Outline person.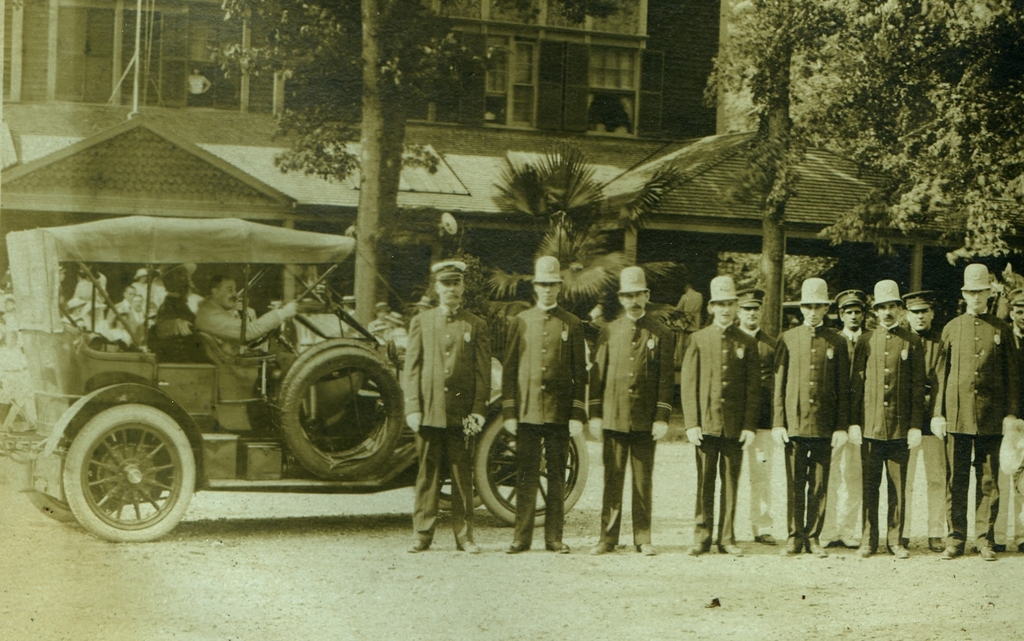
Outline: left=193, top=273, right=305, bottom=383.
